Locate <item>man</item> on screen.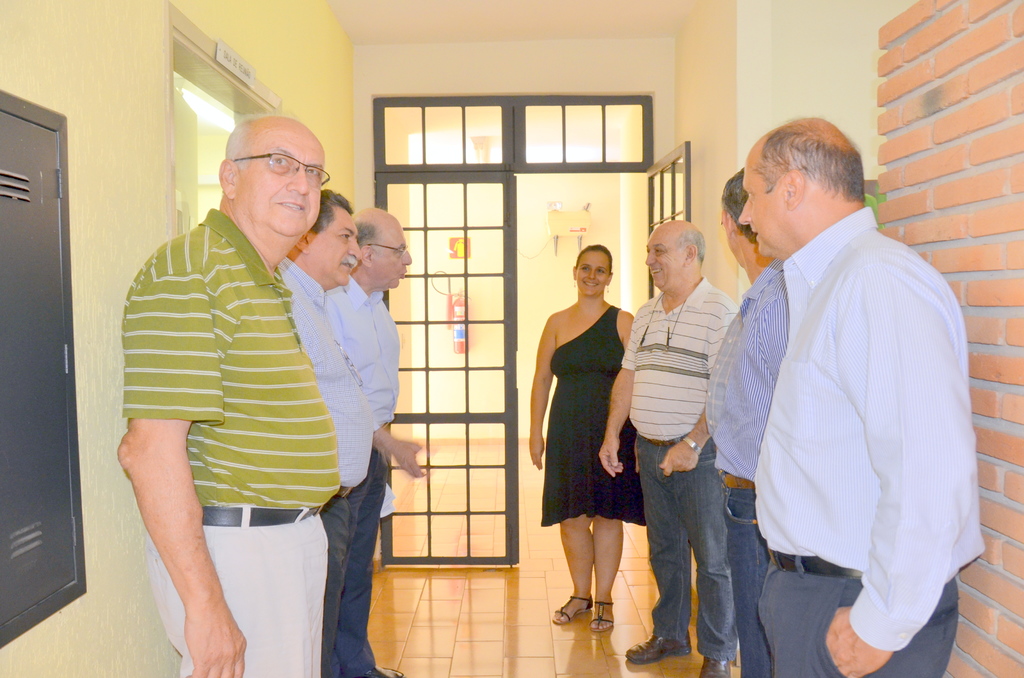
On screen at bbox=(282, 185, 399, 677).
